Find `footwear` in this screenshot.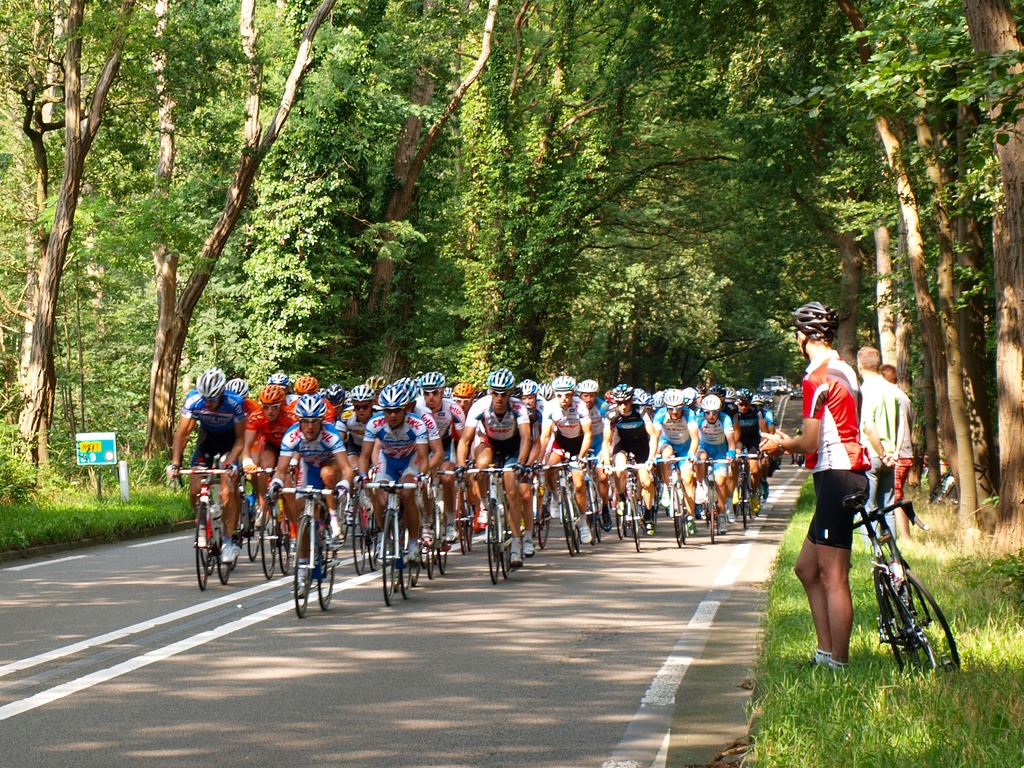
The bounding box for `footwear` is l=405, t=543, r=422, b=564.
